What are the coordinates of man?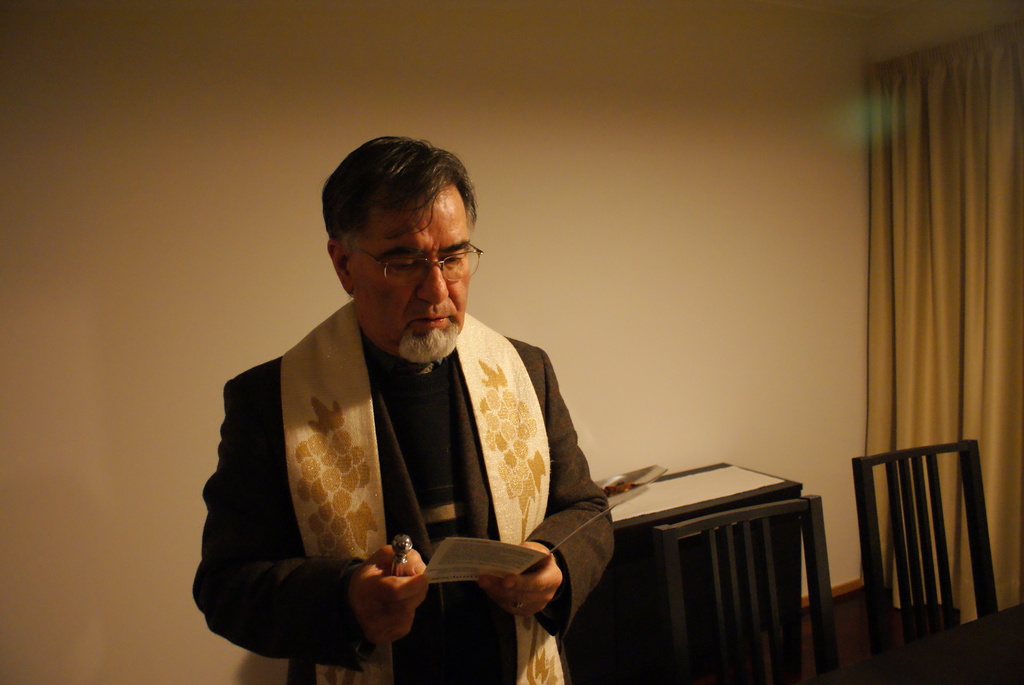
219 175 609 675.
